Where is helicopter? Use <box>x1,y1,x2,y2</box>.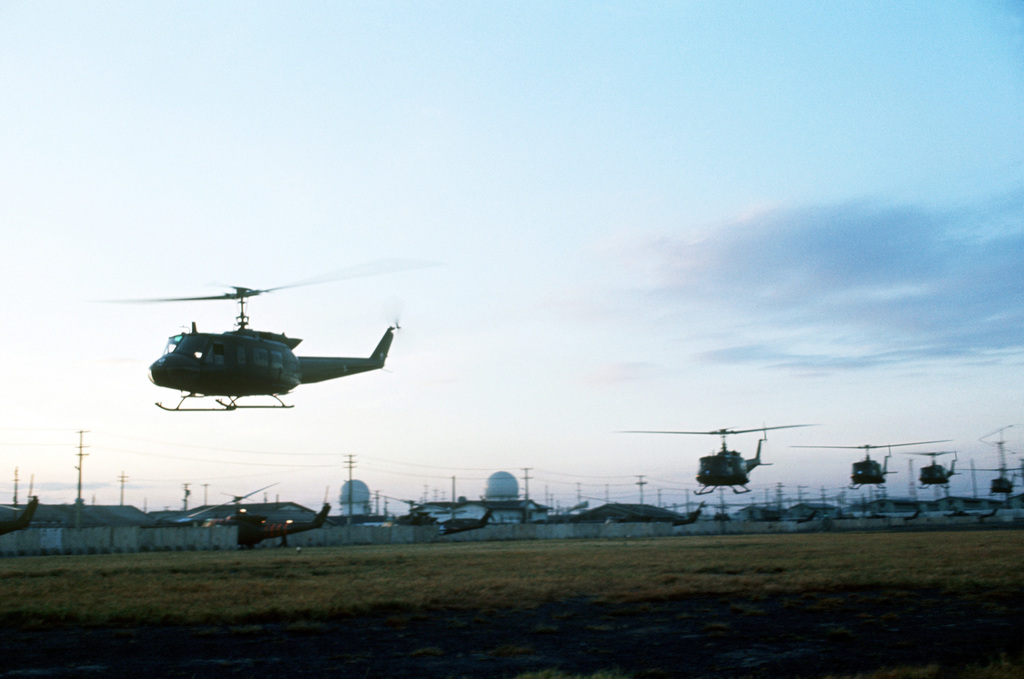
<box>176,477,328,560</box>.
